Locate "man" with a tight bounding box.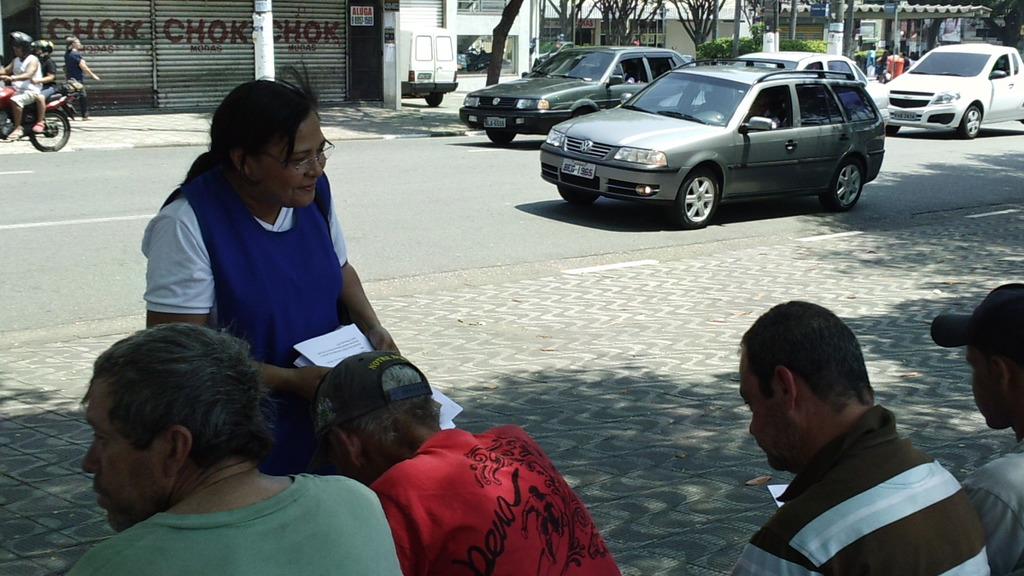
rect(303, 347, 628, 575).
